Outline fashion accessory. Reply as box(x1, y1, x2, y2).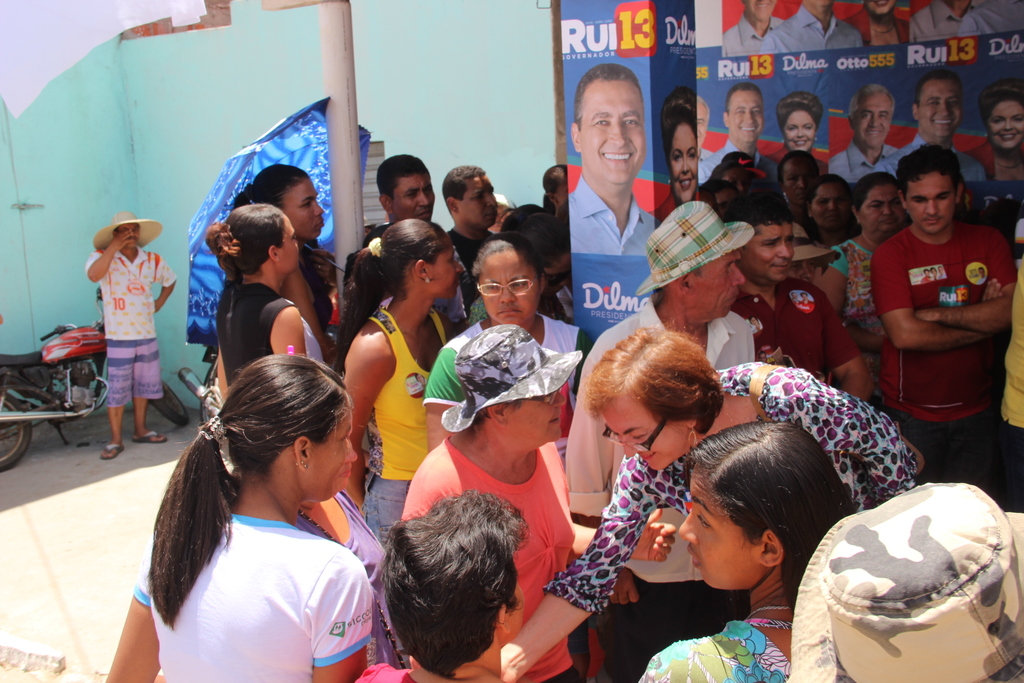
box(638, 200, 756, 293).
